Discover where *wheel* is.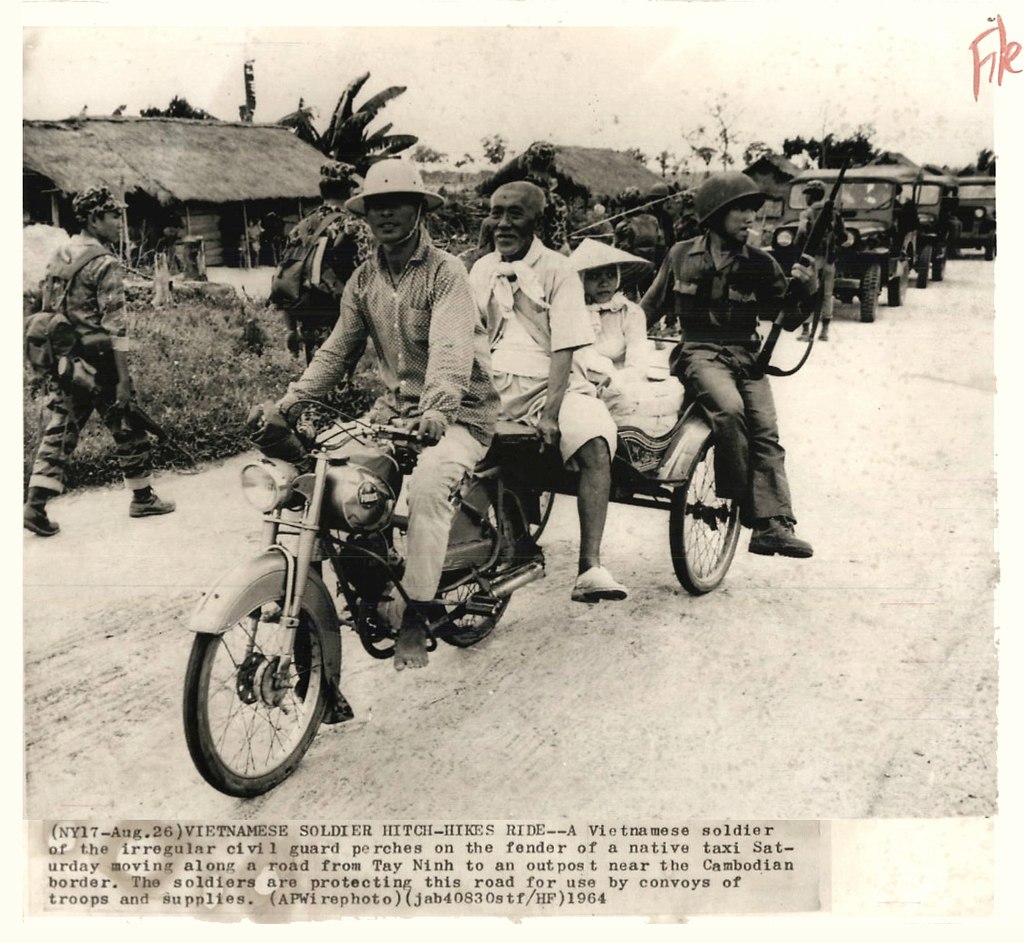
Discovered at BBox(860, 265, 879, 322).
